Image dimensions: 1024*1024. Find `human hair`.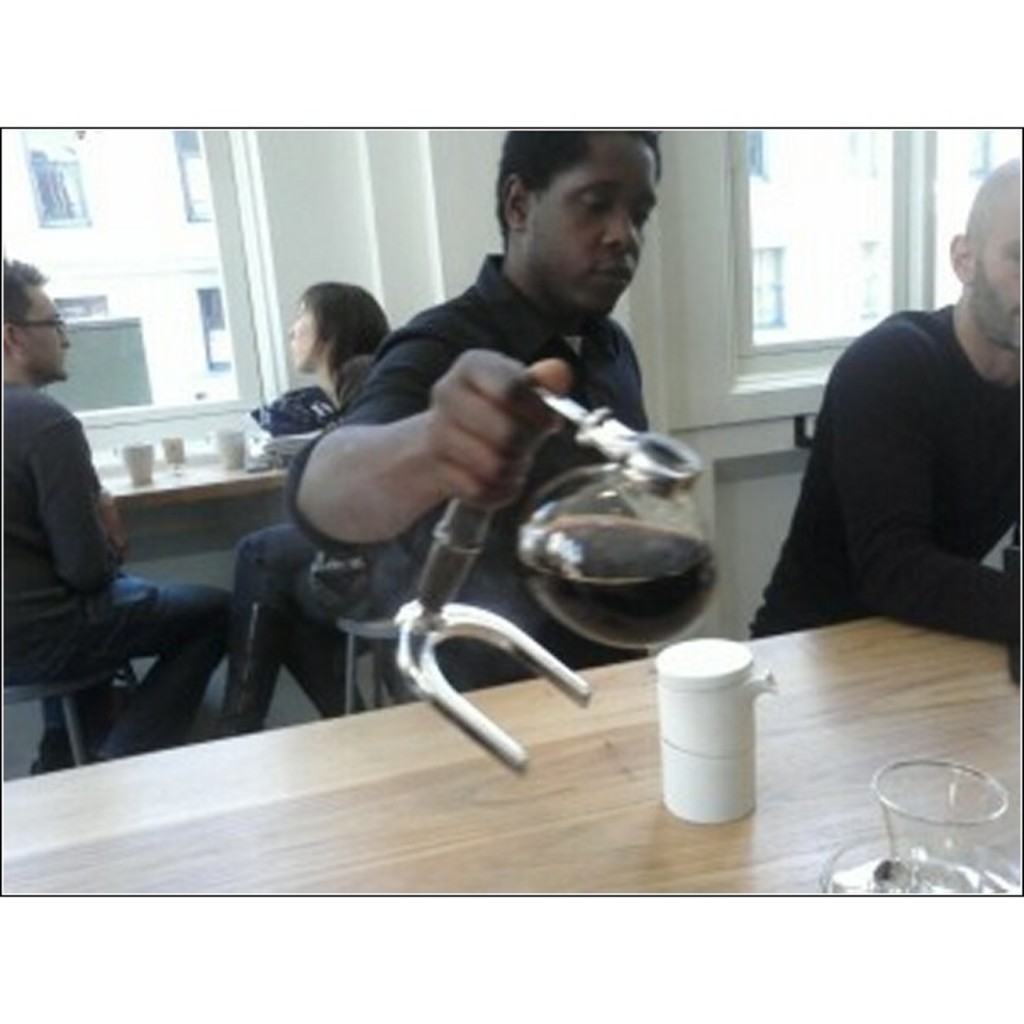
rect(0, 249, 47, 329).
